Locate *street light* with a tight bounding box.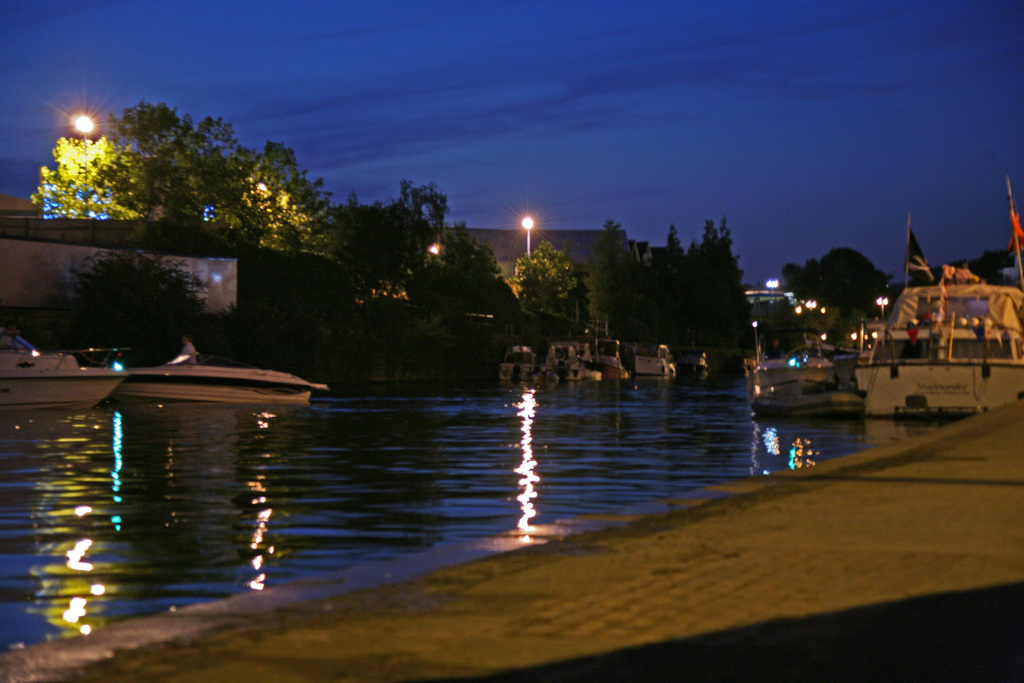
<bbox>872, 293, 894, 325</bbox>.
